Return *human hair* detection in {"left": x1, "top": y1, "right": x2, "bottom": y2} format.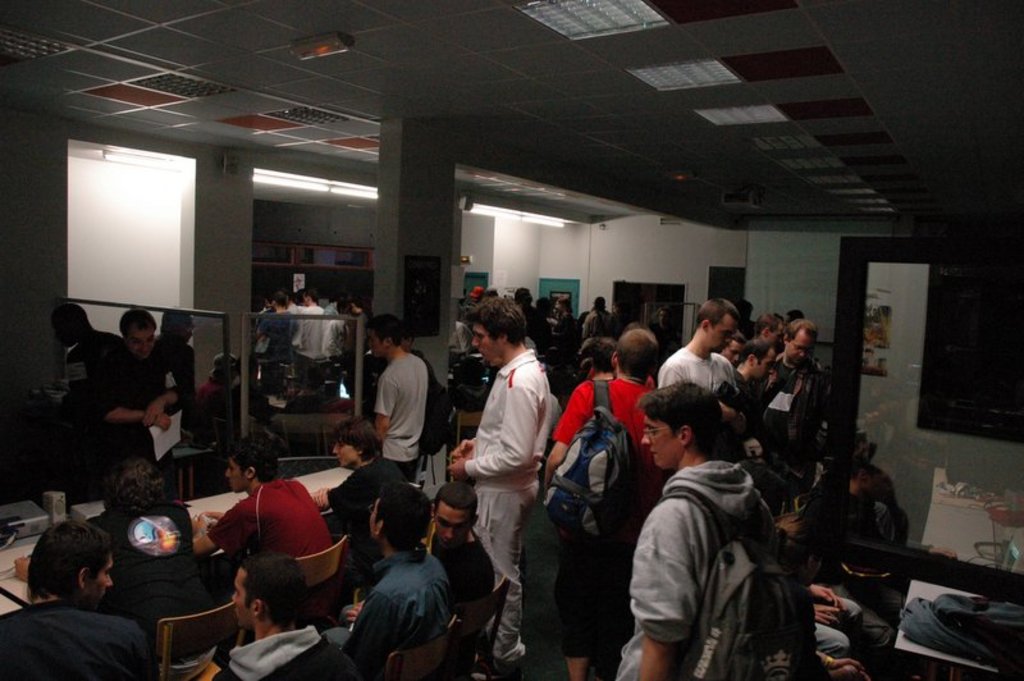
{"left": 782, "top": 319, "right": 817, "bottom": 342}.
